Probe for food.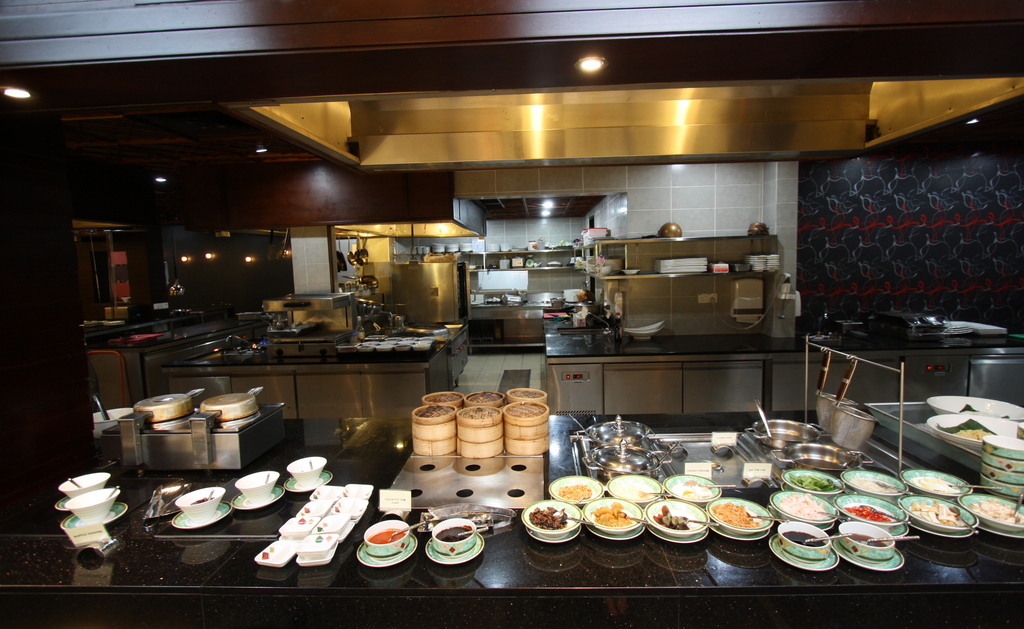
Probe result: BBox(972, 498, 1023, 525).
